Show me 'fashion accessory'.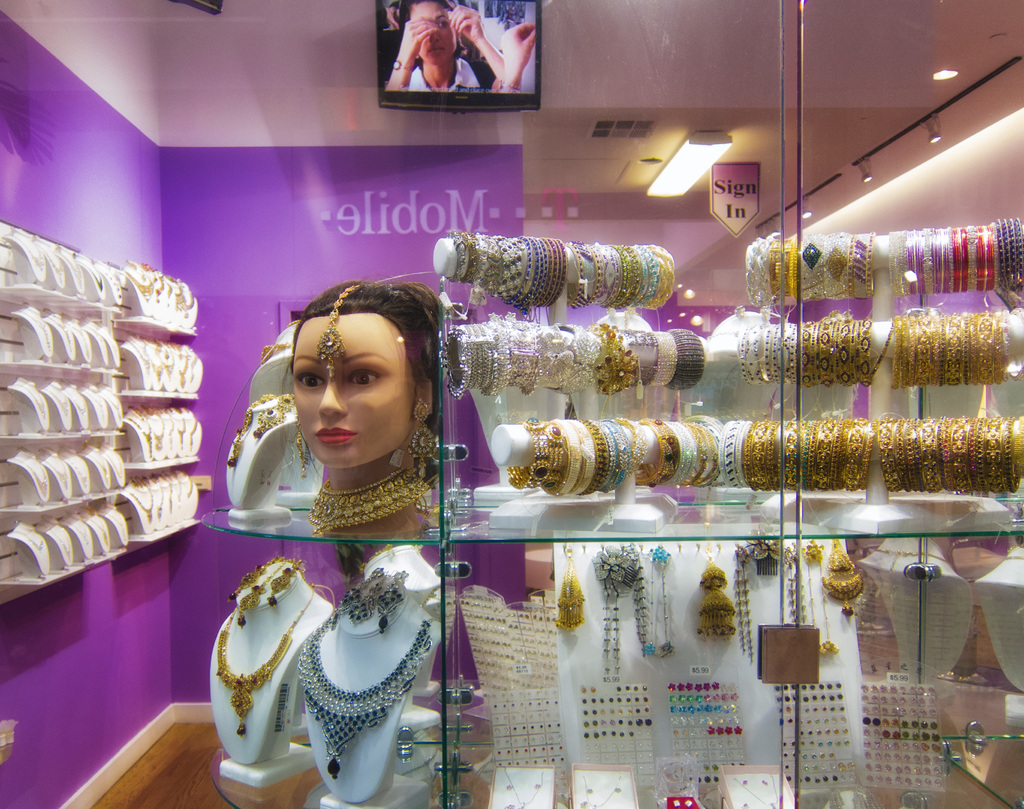
'fashion accessory' is here: [333,573,408,641].
